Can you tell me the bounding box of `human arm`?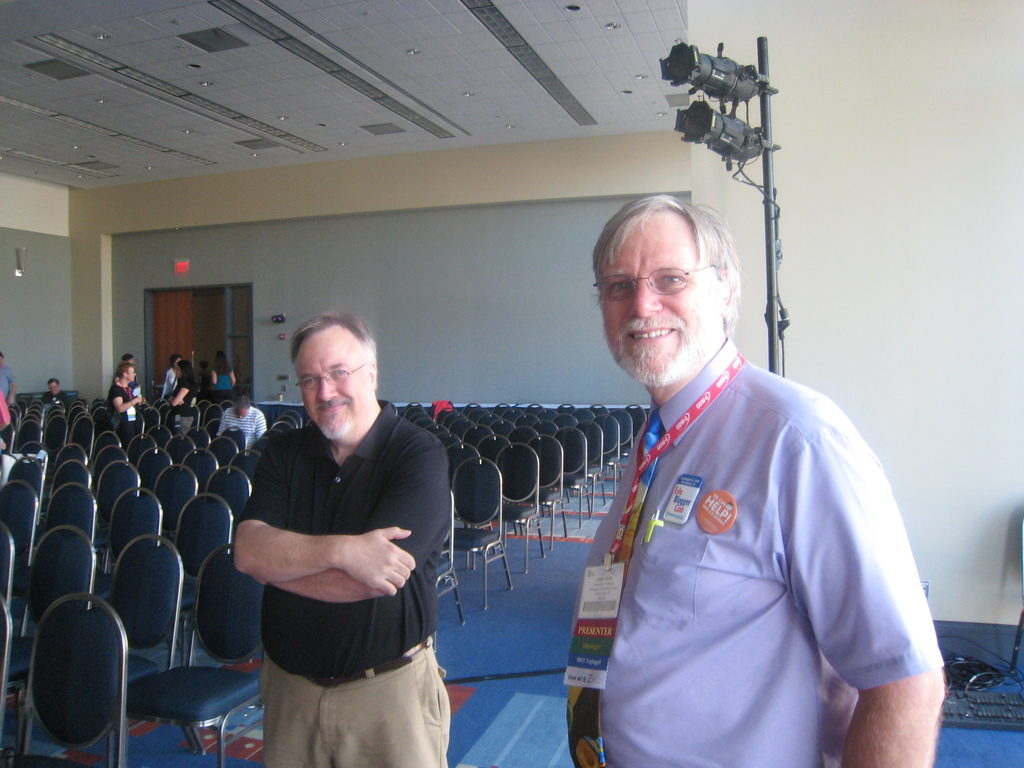
(left=230, top=367, right=235, bottom=387).
